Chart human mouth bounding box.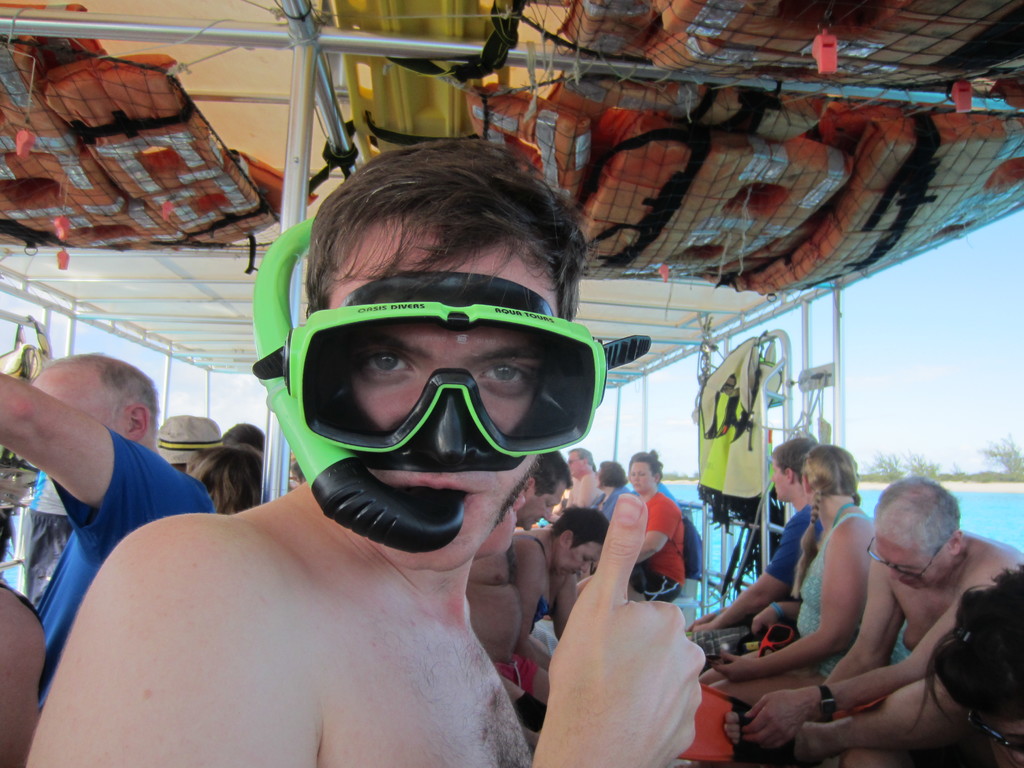
Charted: [380,472,480,520].
